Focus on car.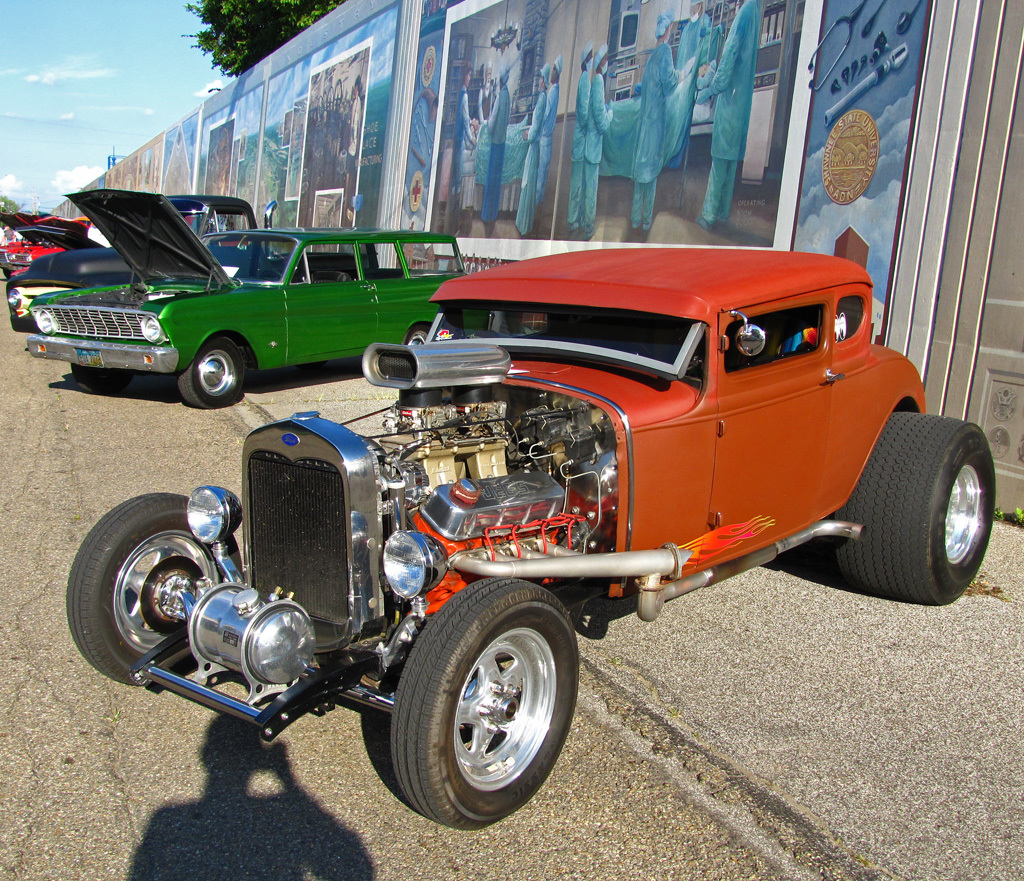
Focused at region(25, 184, 462, 409).
